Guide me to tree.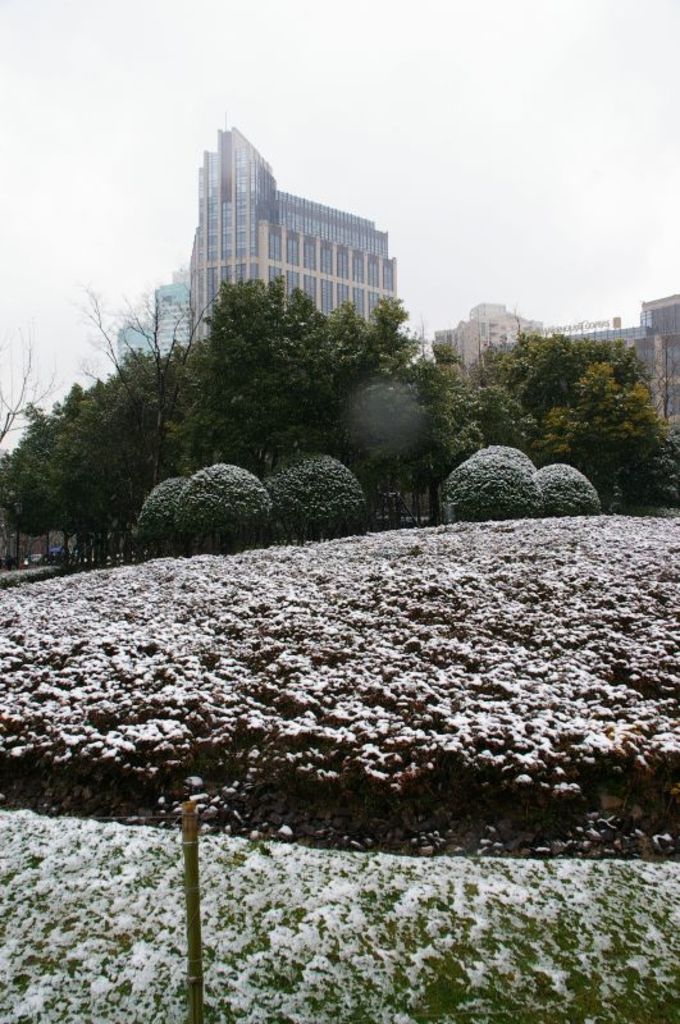
Guidance: bbox=(538, 358, 660, 503).
